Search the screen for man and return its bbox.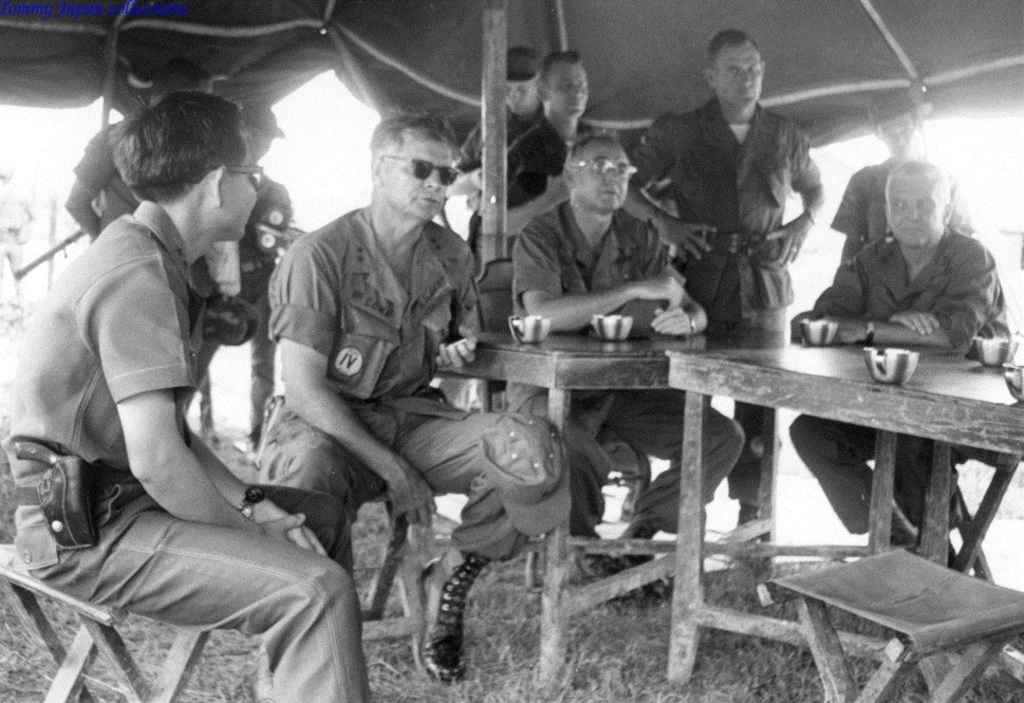
Found: select_region(454, 34, 539, 232).
